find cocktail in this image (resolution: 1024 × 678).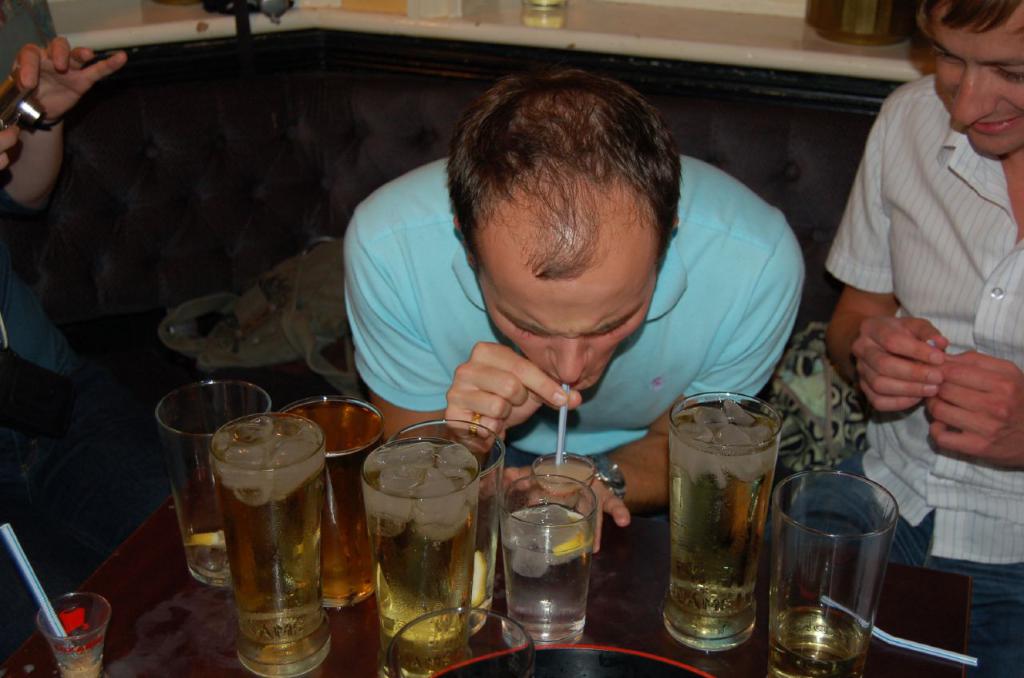
locate(205, 418, 332, 672).
